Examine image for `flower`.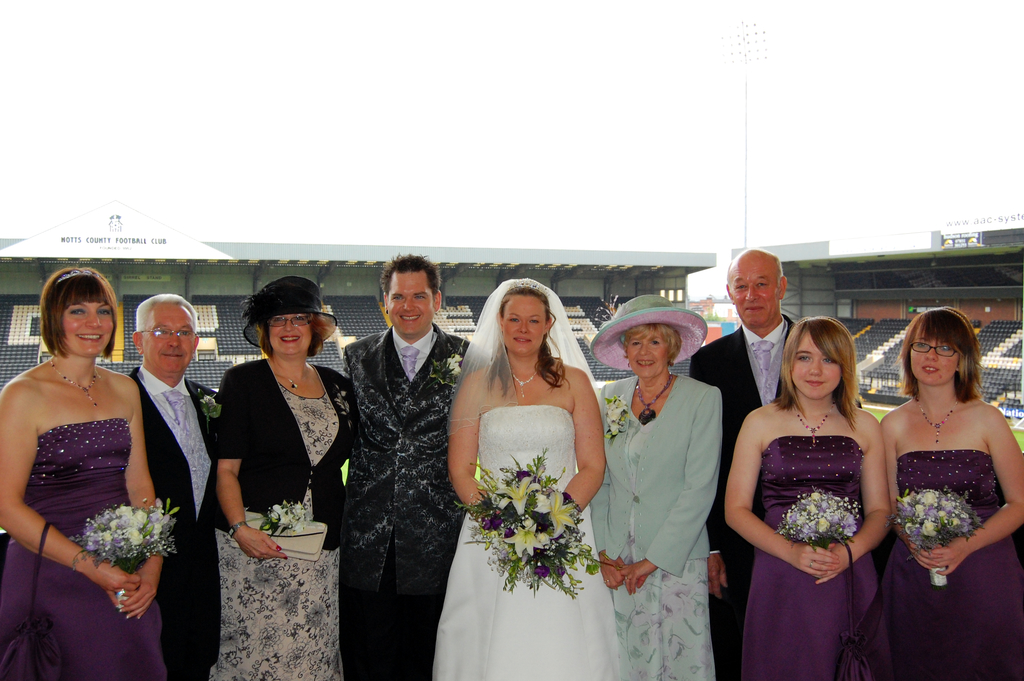
Examination result: [556, 566, 571, 579].
